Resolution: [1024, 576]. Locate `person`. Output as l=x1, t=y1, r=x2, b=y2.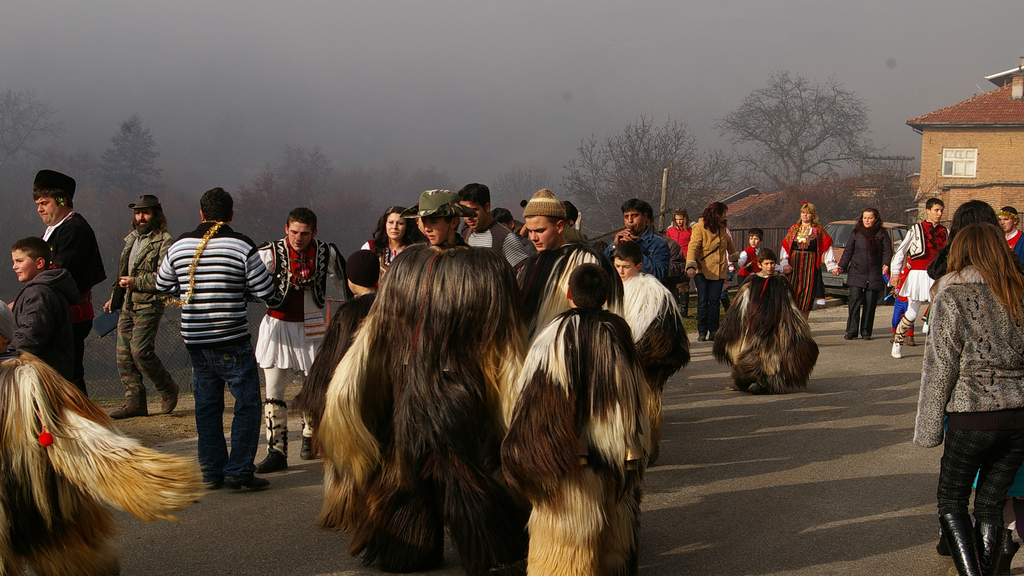
l=358, t=202, r=428, b=282.
